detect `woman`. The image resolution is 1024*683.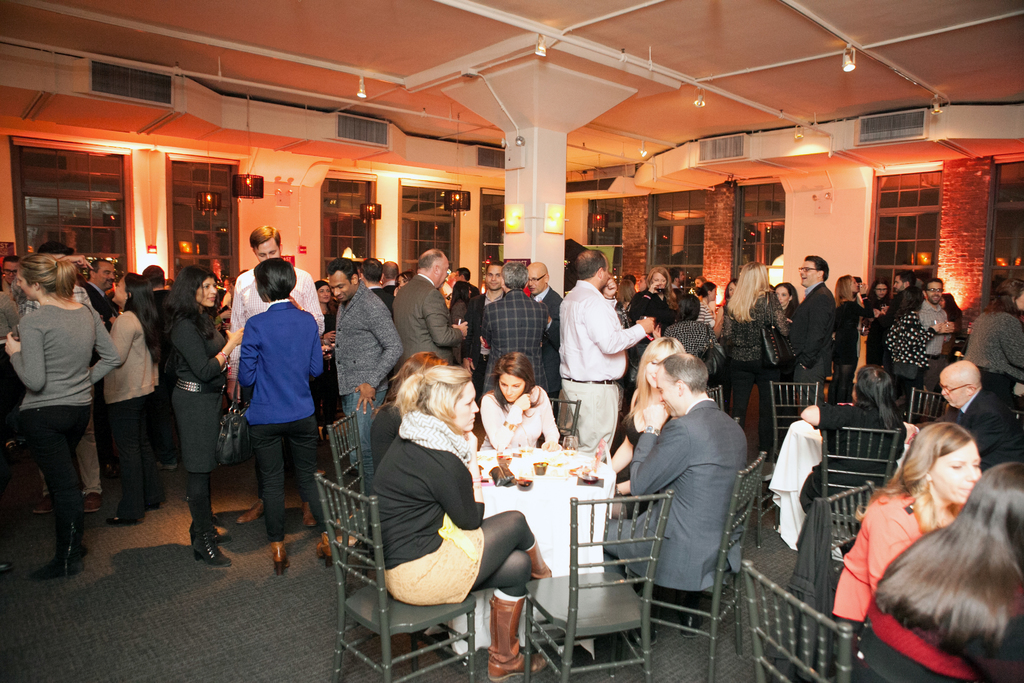
detection(834, 272, 872, 403).
